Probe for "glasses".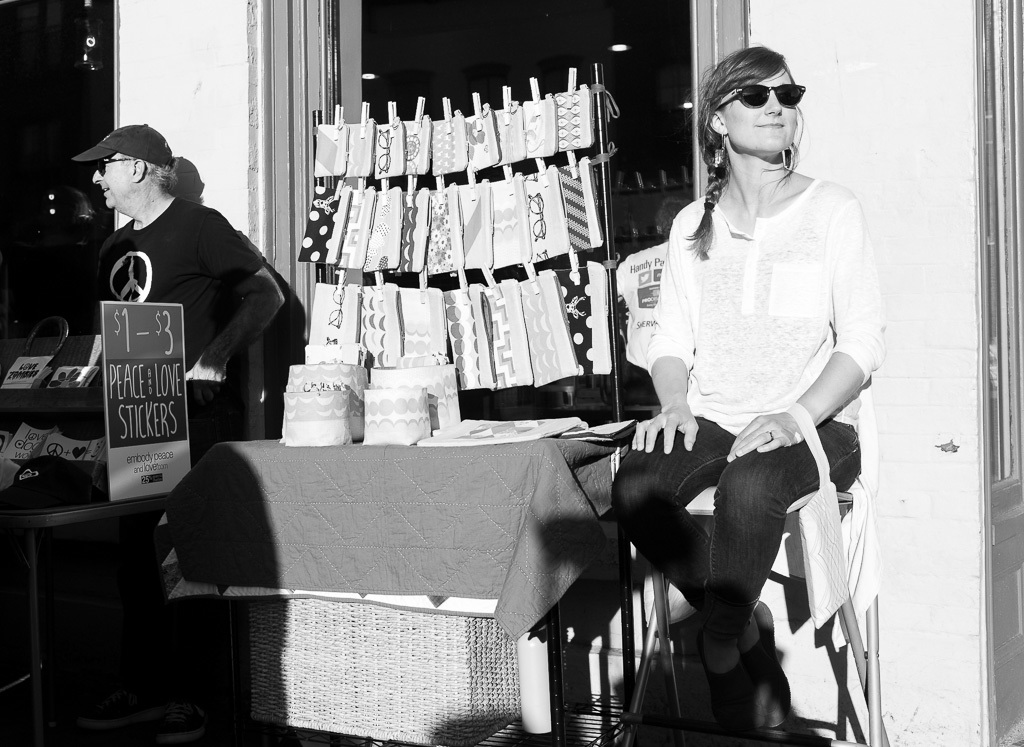
Probe result: 703/82/808/125.
